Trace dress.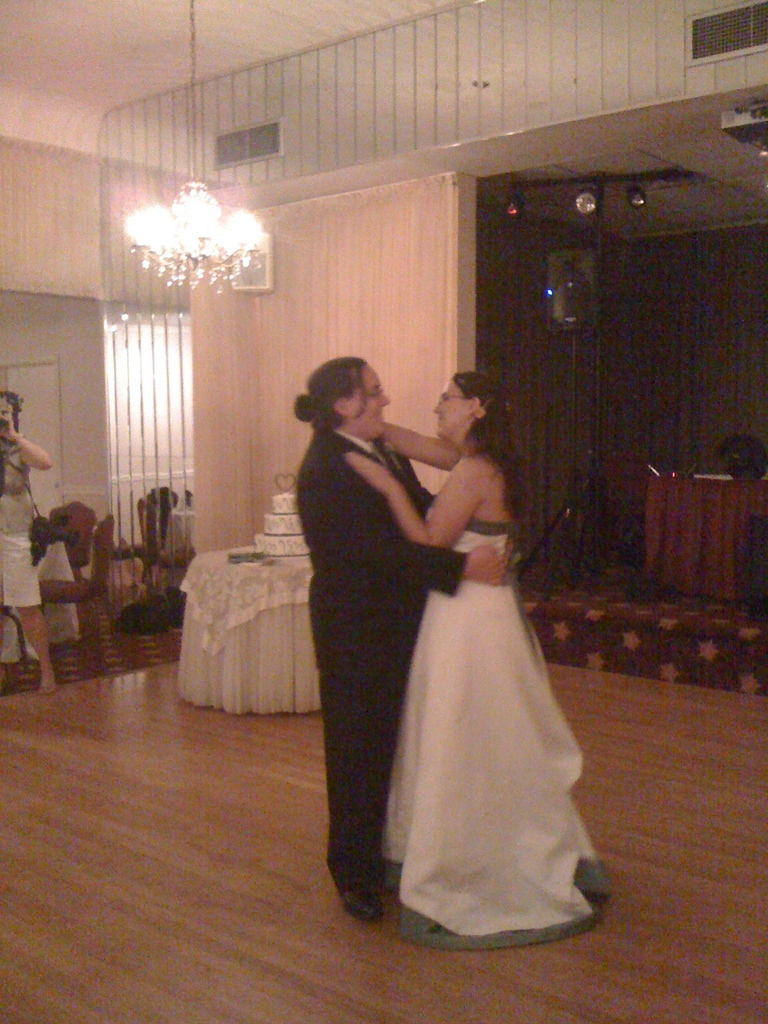
Traced to [371,423,604,933].
